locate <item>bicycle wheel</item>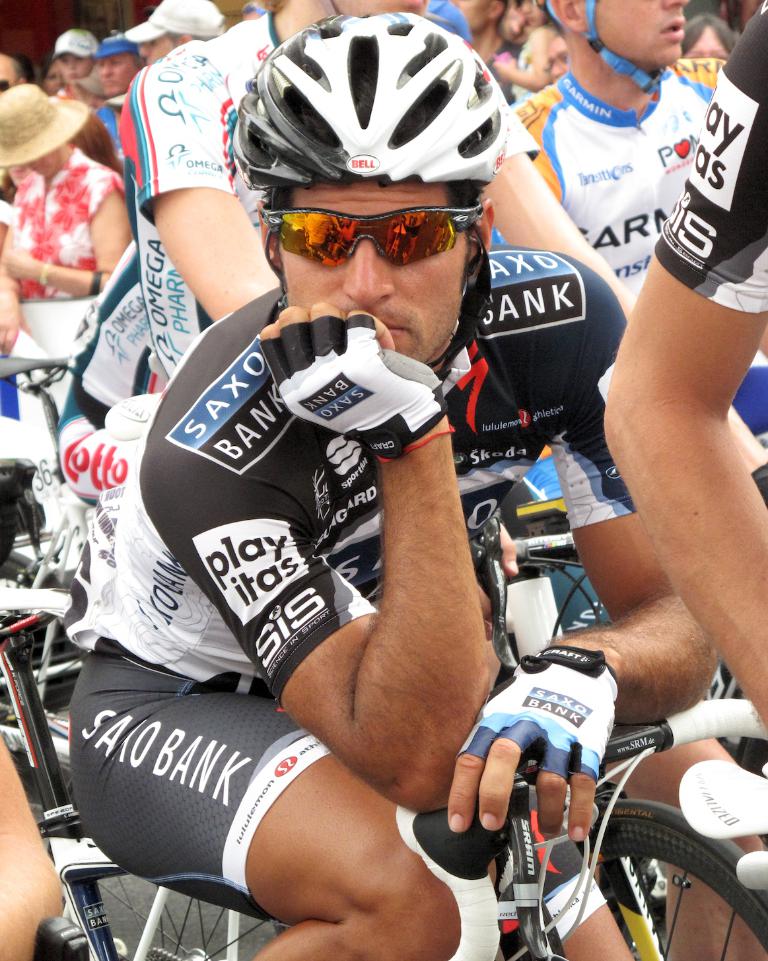
84,872,293,960
